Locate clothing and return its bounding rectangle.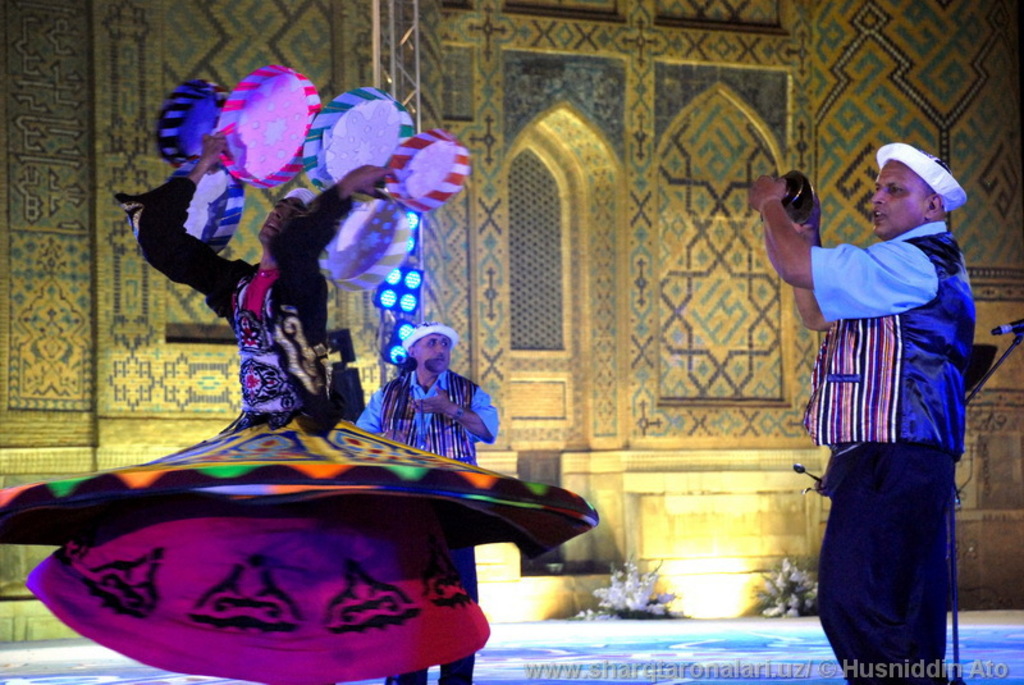
{"x1": 0, "y1": 172, "x2": 603, "y2": 684}.
